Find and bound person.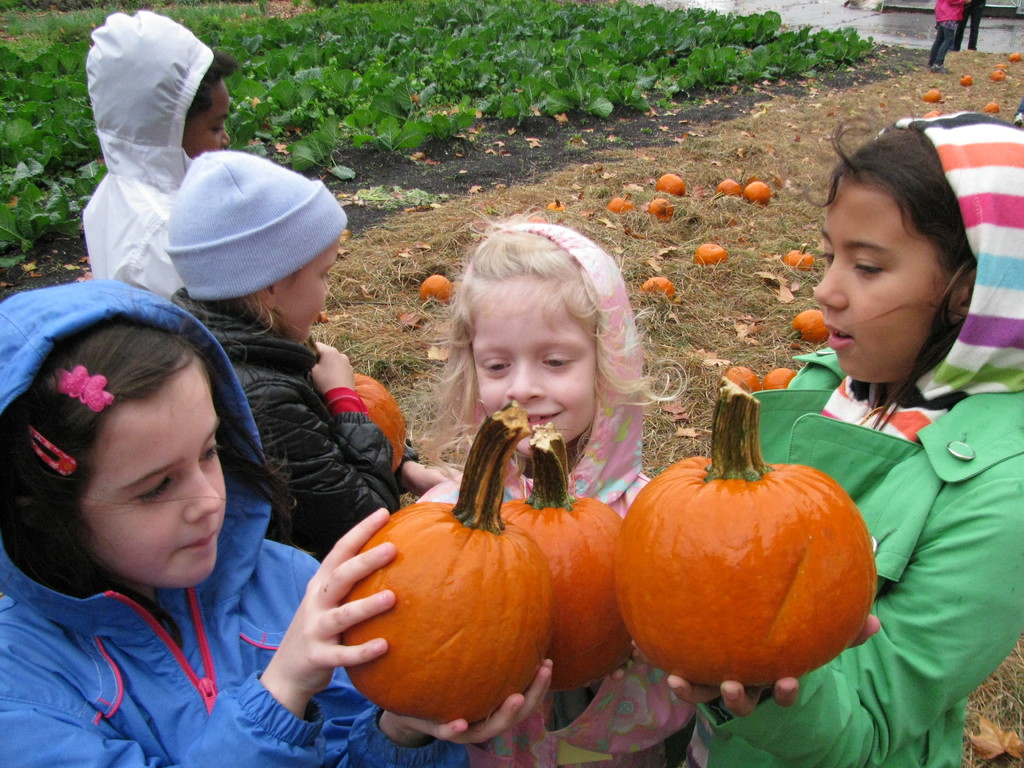
Bound: l=922, t=0, r=966, b=70.
